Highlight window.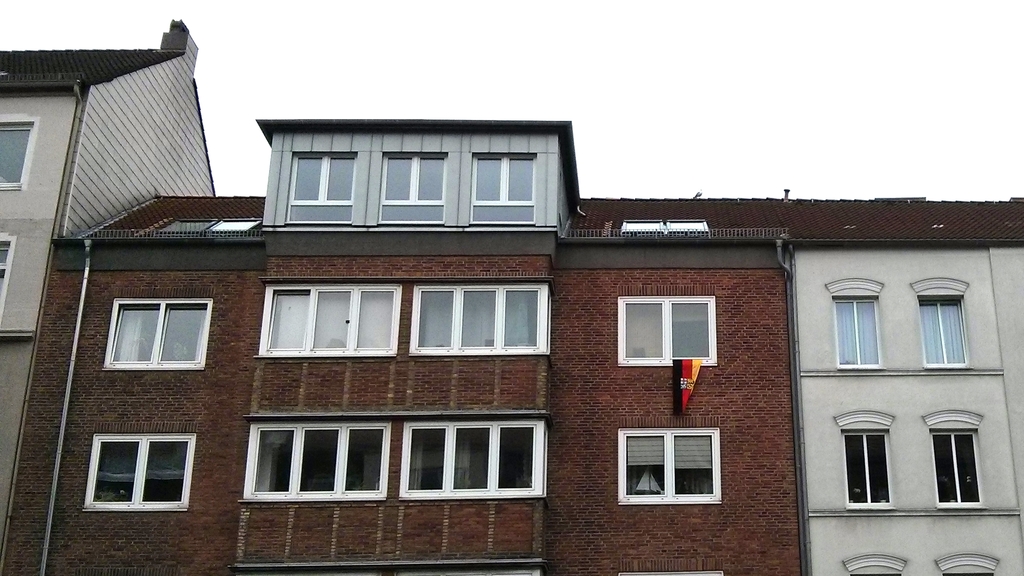
Highlighted region: [x1=833, y1=416, x2=896, y2=508].
